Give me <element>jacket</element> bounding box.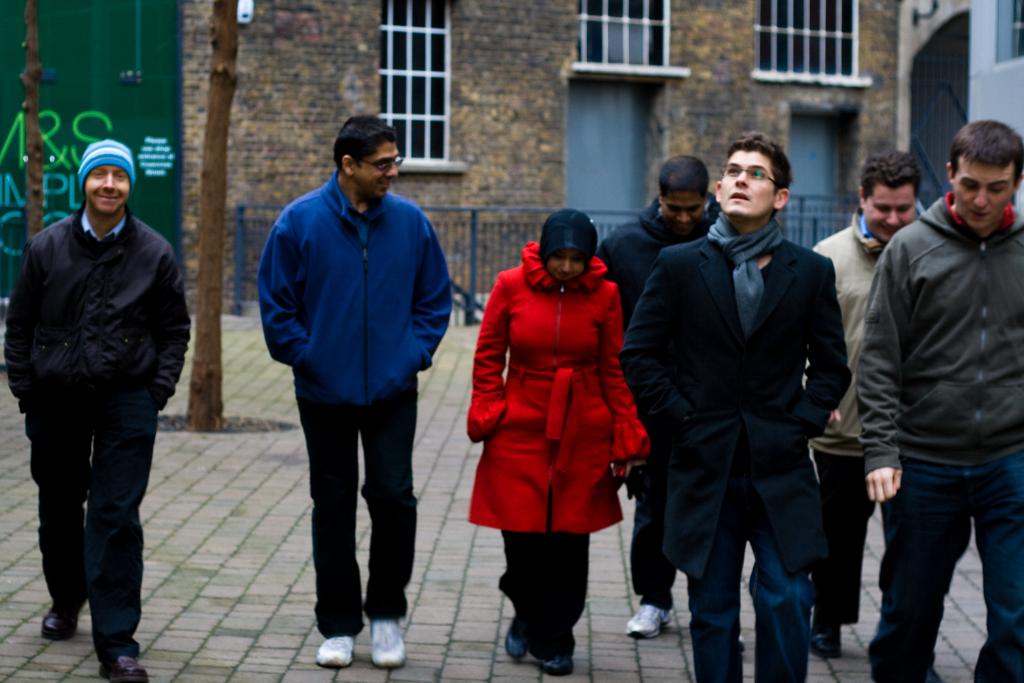
x1=253 y1=171 x2=452 y2=408.
